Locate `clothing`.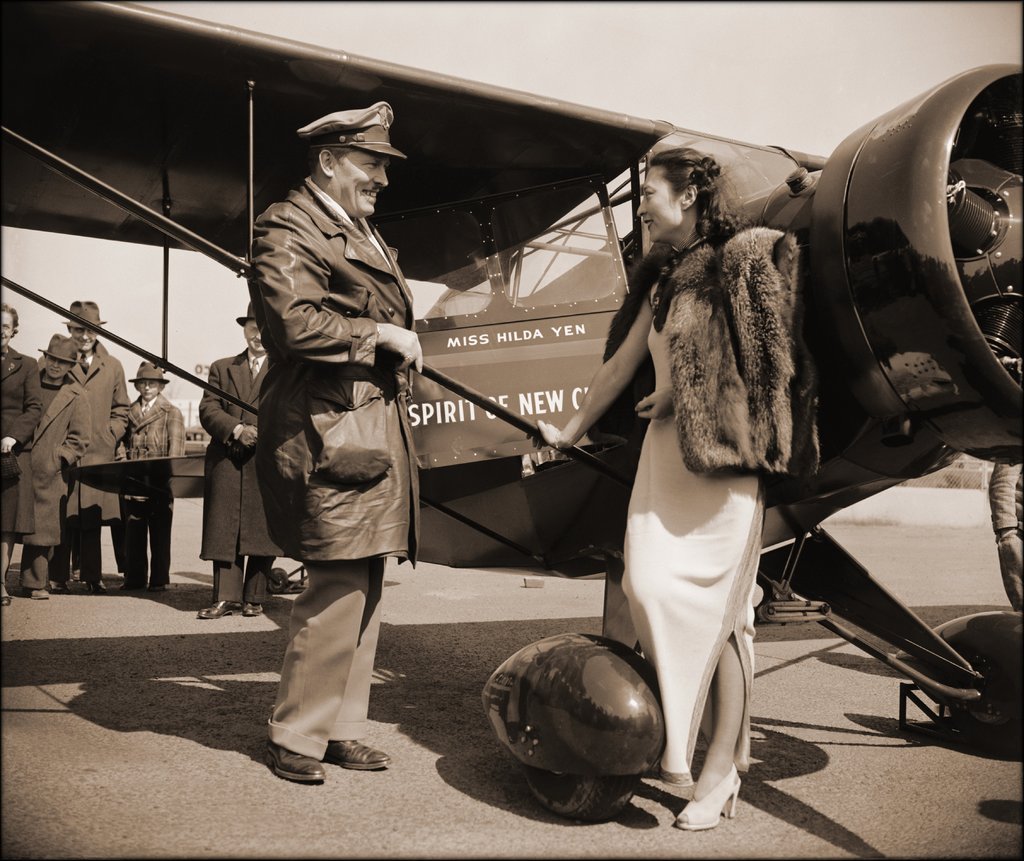
Bounding box: [left=12, top=373, right=92, bottom=589].
